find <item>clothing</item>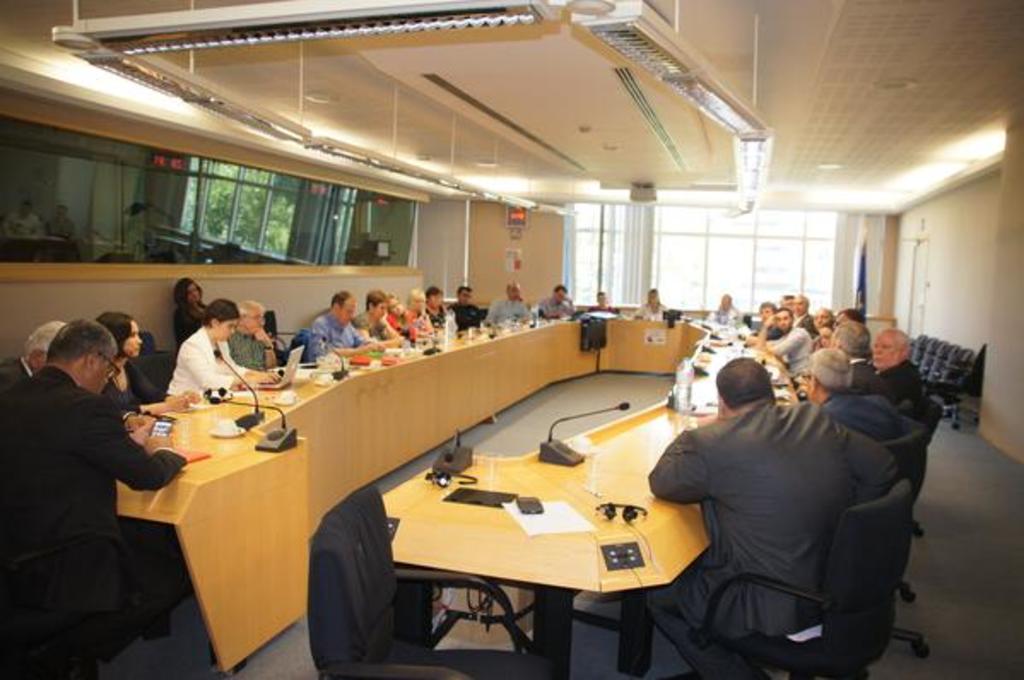
2,371,179,618
